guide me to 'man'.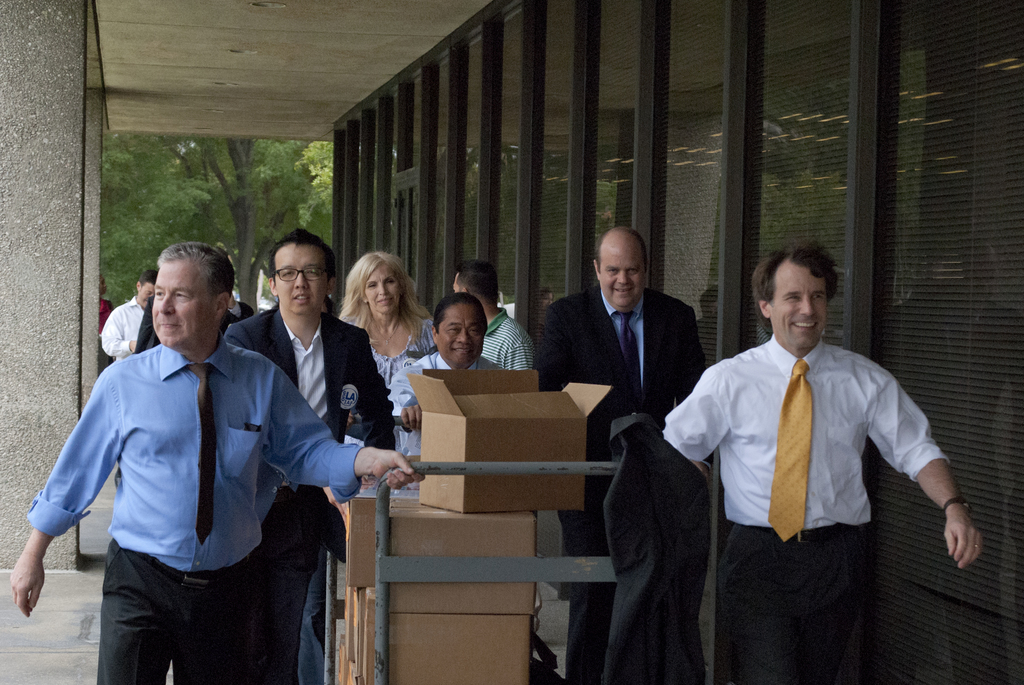
Guidance: box(99, 264, 162, 371).
